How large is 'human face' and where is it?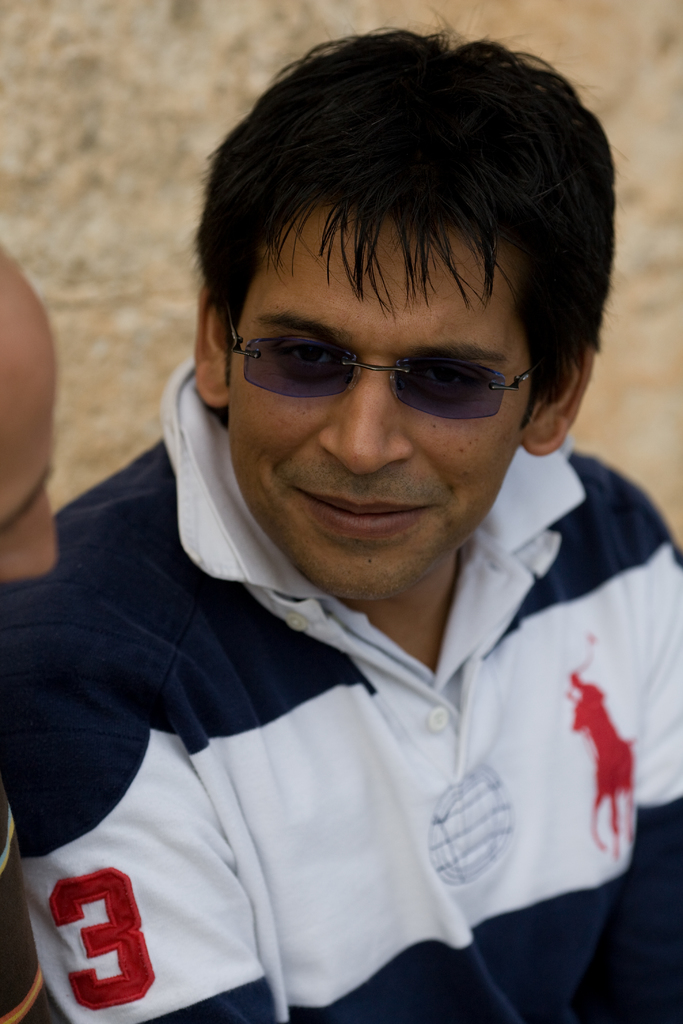
Bounding box: <bbox>220, 209, 536, 595</bbox>.
